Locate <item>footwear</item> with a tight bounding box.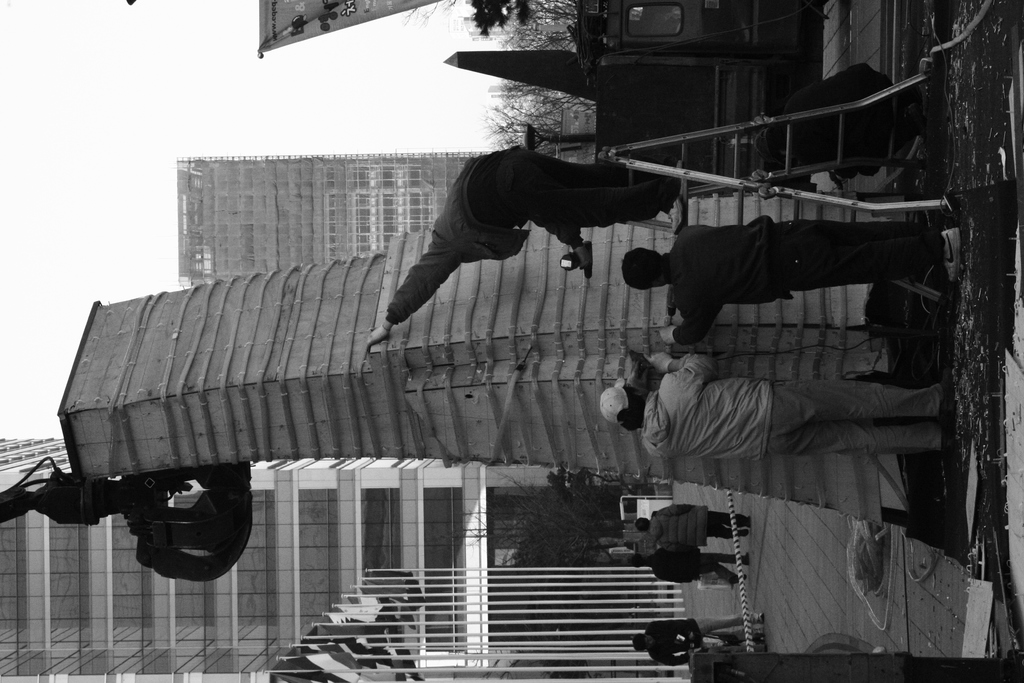
left=756, top=631, right=767, bottom=643.
